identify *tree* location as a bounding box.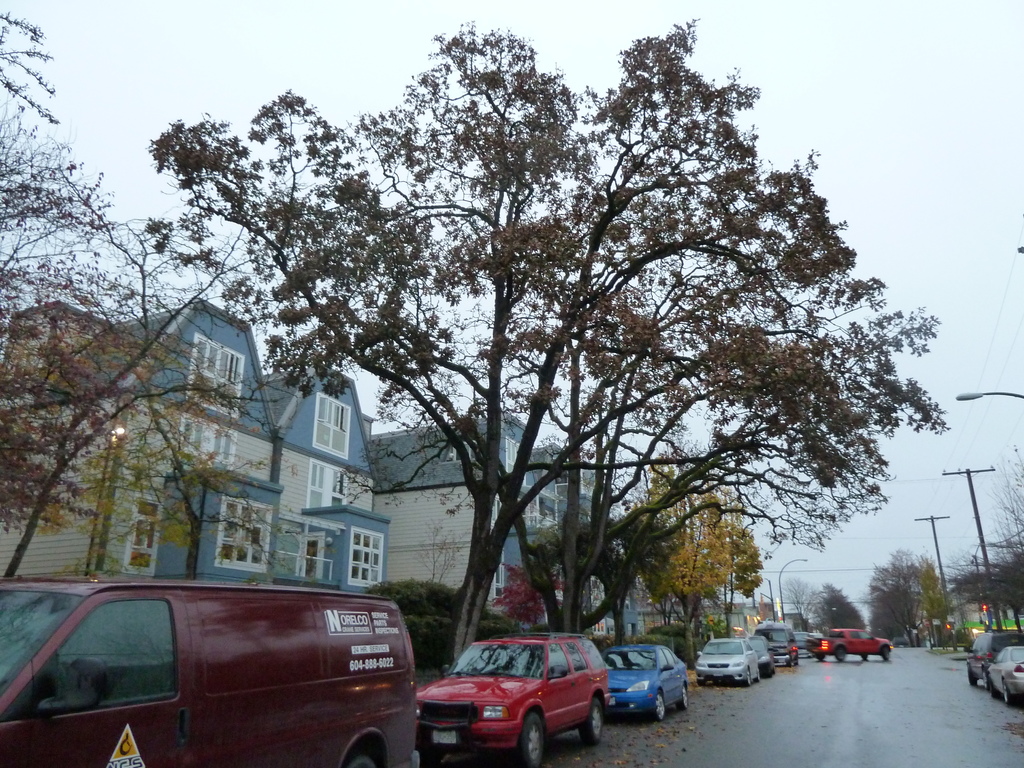
<region>905, 556, 951, 647</region>.
